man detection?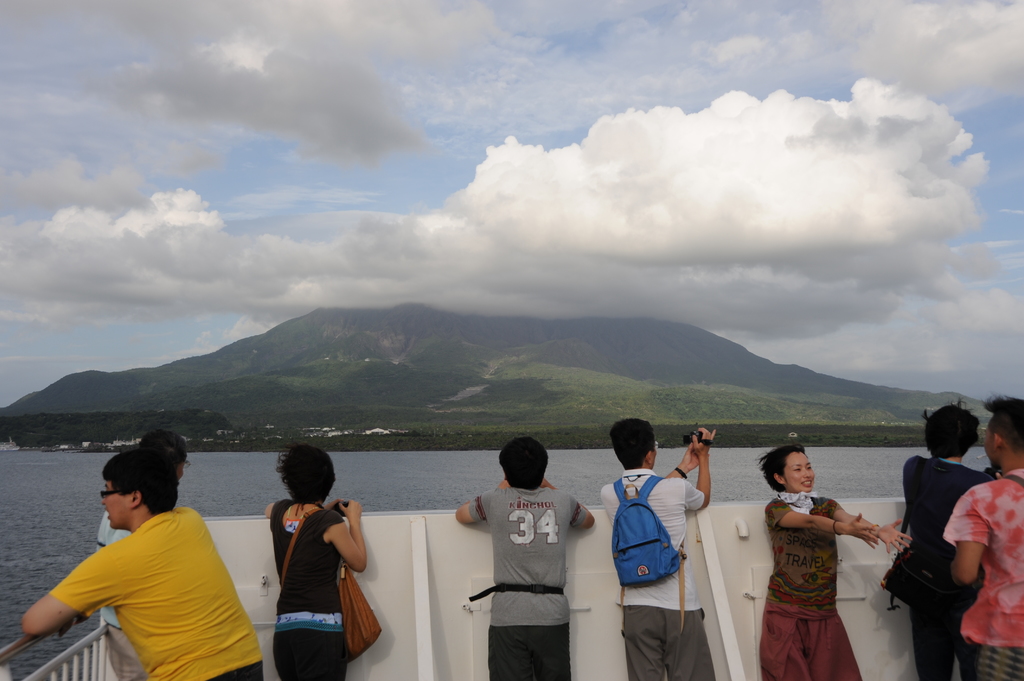
bbox=[93, 431, 191, 679]
